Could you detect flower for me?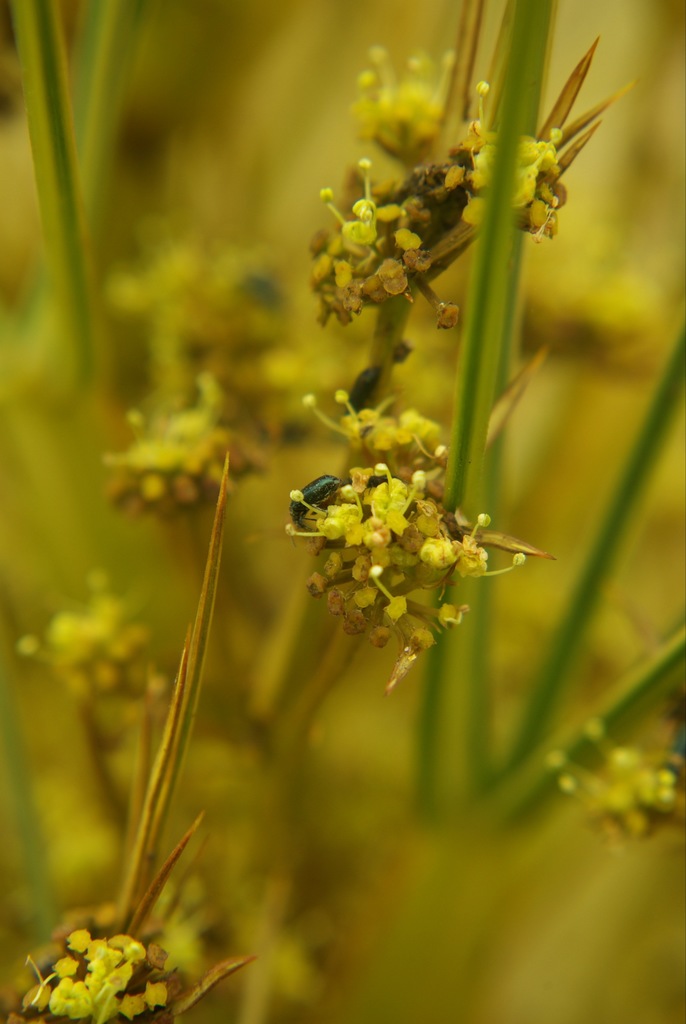
Detection result: select_region(281, 428, 535, 662).
